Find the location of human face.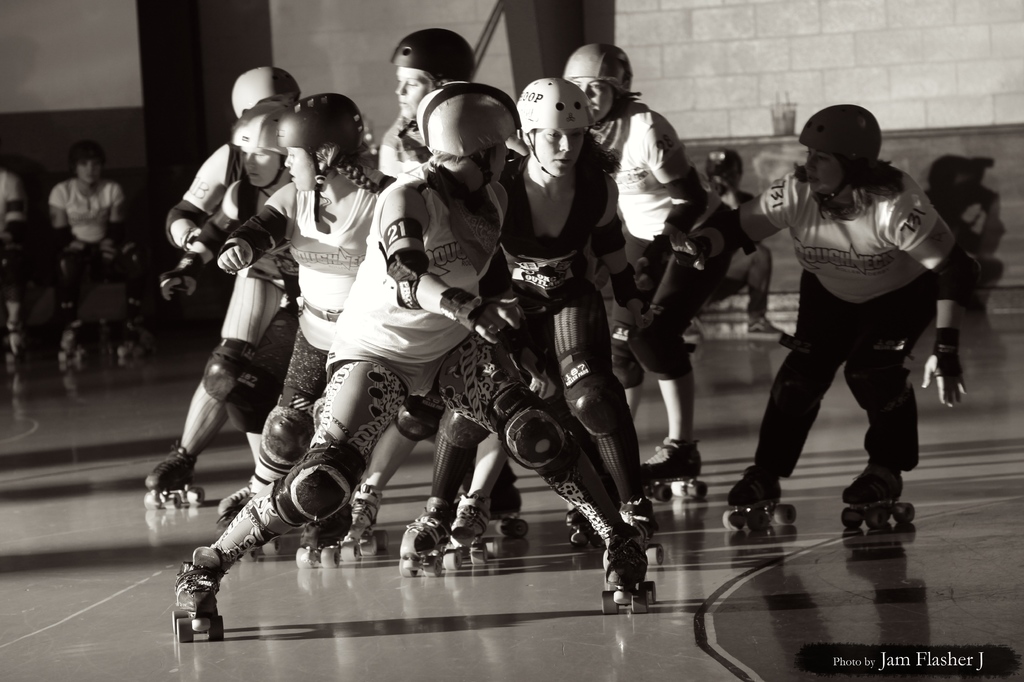
Location: detection(284, 143, 311, 197).
